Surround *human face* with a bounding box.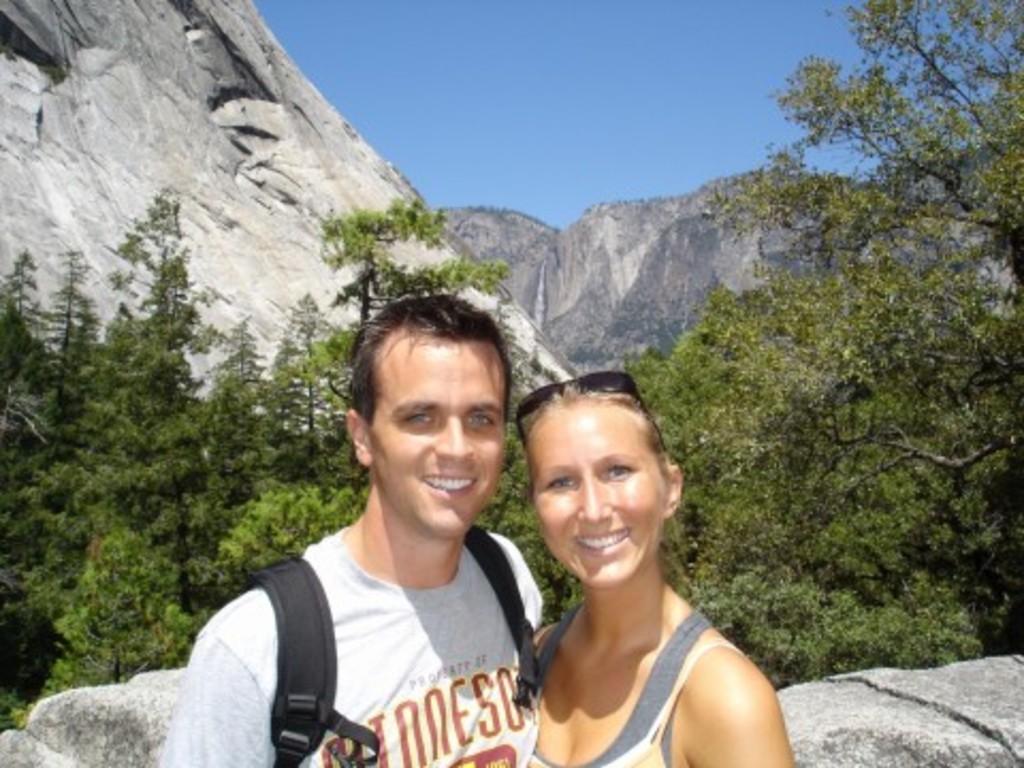
[x1=529, y1=407, x2=666, y2=591].
